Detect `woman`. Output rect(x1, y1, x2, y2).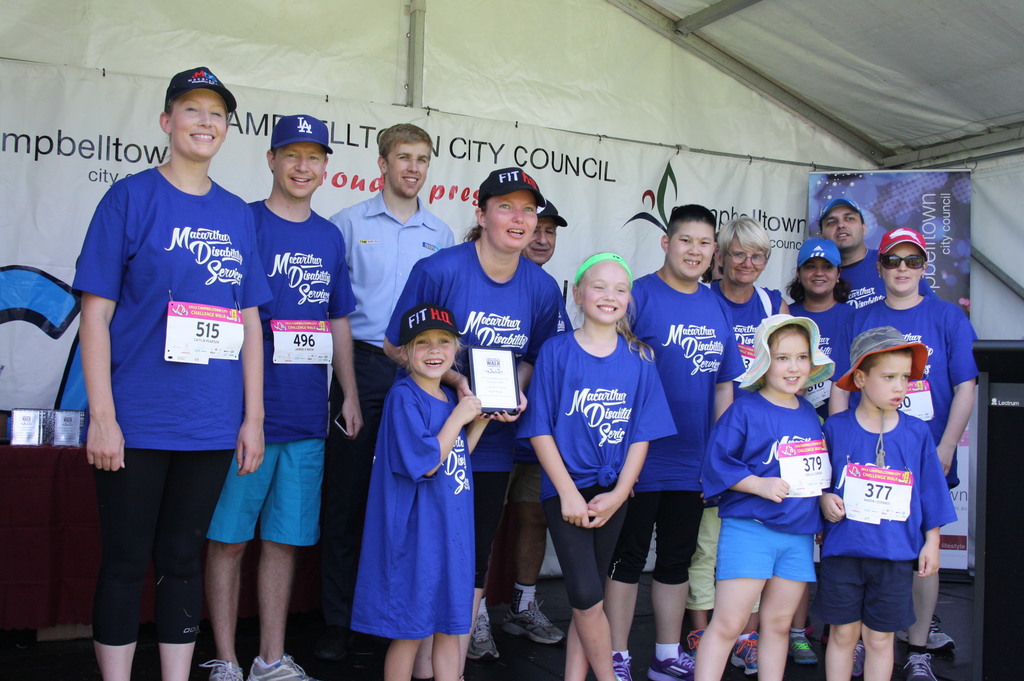
rect(383, 166, 570, 680).
